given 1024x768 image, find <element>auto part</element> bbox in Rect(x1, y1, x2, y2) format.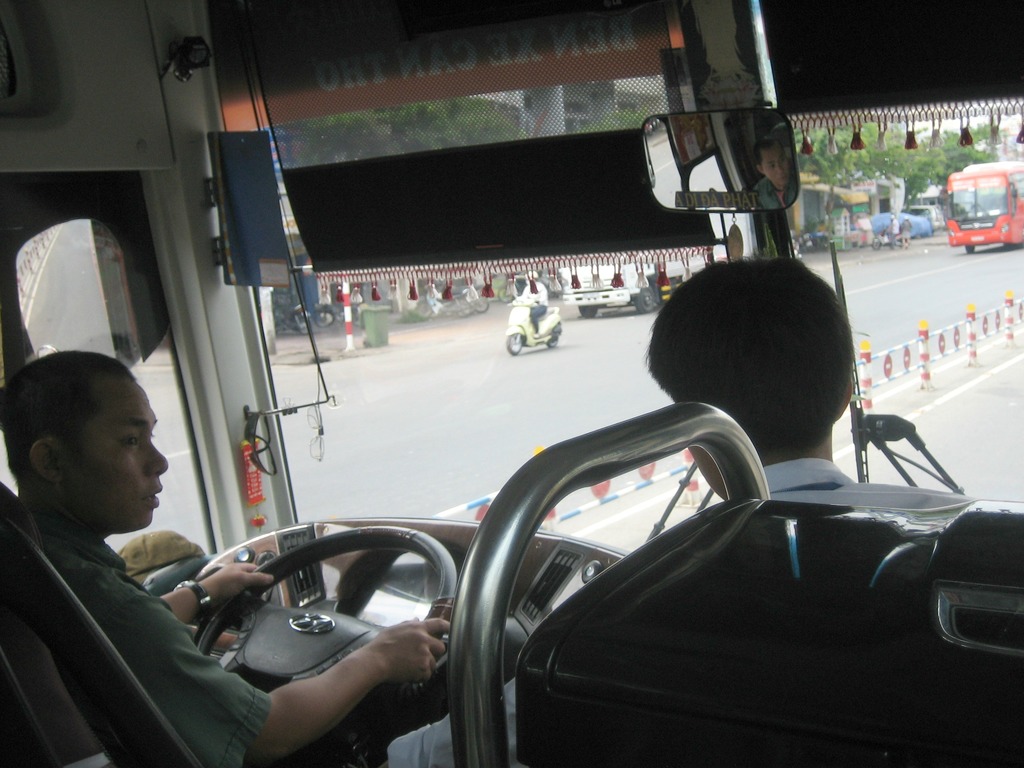
Rect(683, 0, 792, 266).
